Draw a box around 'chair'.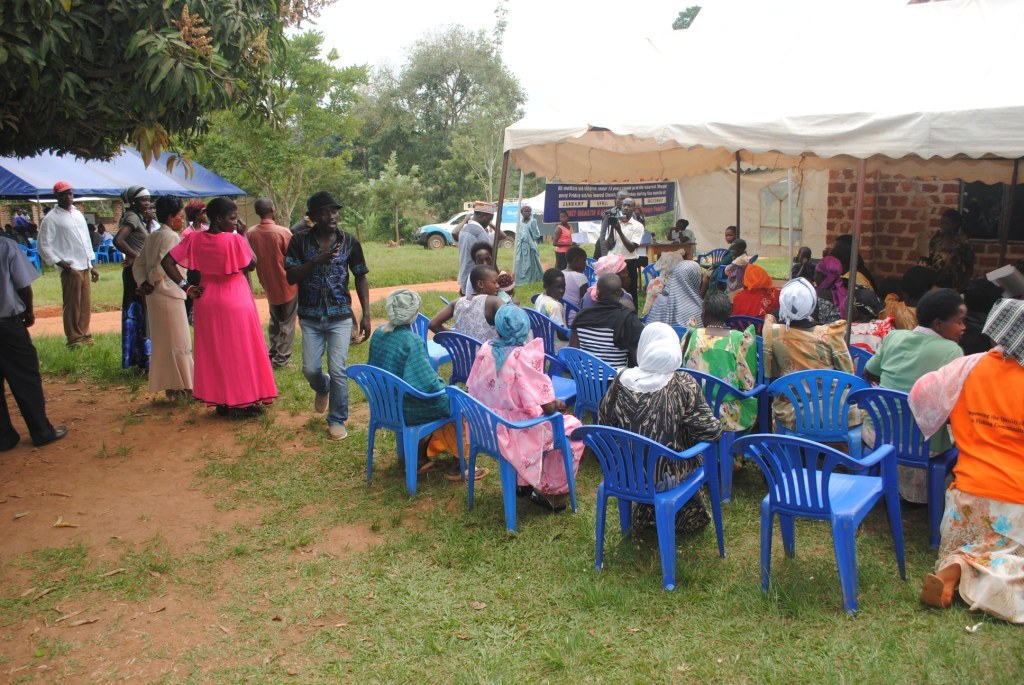
region(94, 237, 111, 267).
